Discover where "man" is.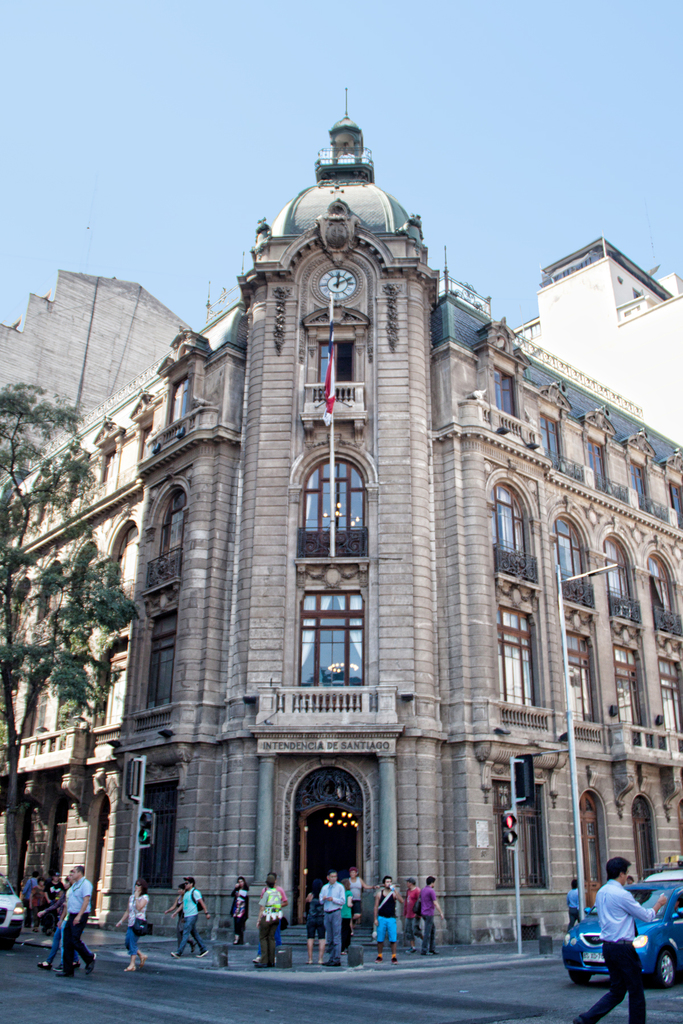
Discovered at region(623, 872, 638, 886).
